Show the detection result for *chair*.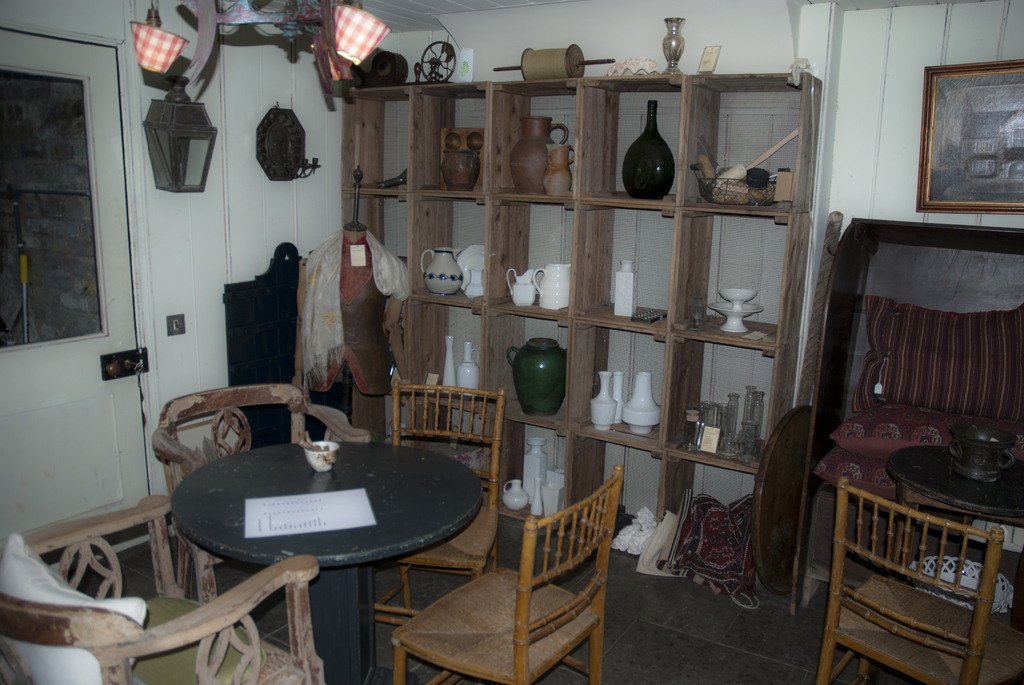
pyautogui.locateOnScreen(369, 372, 515, 631).
